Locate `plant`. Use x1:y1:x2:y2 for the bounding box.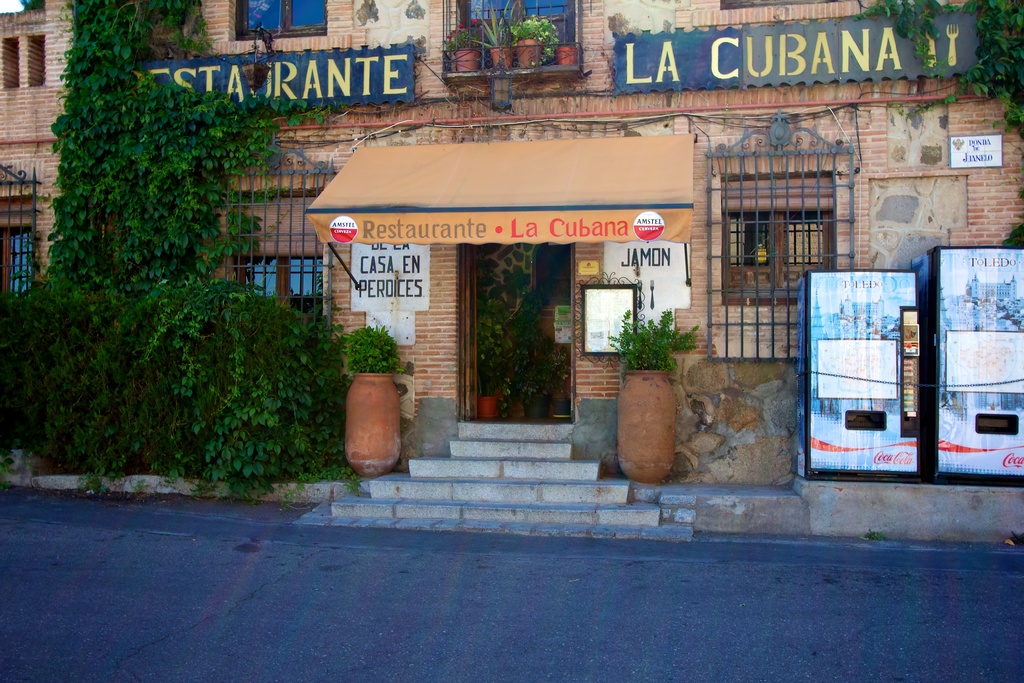
600:303:703:370.
